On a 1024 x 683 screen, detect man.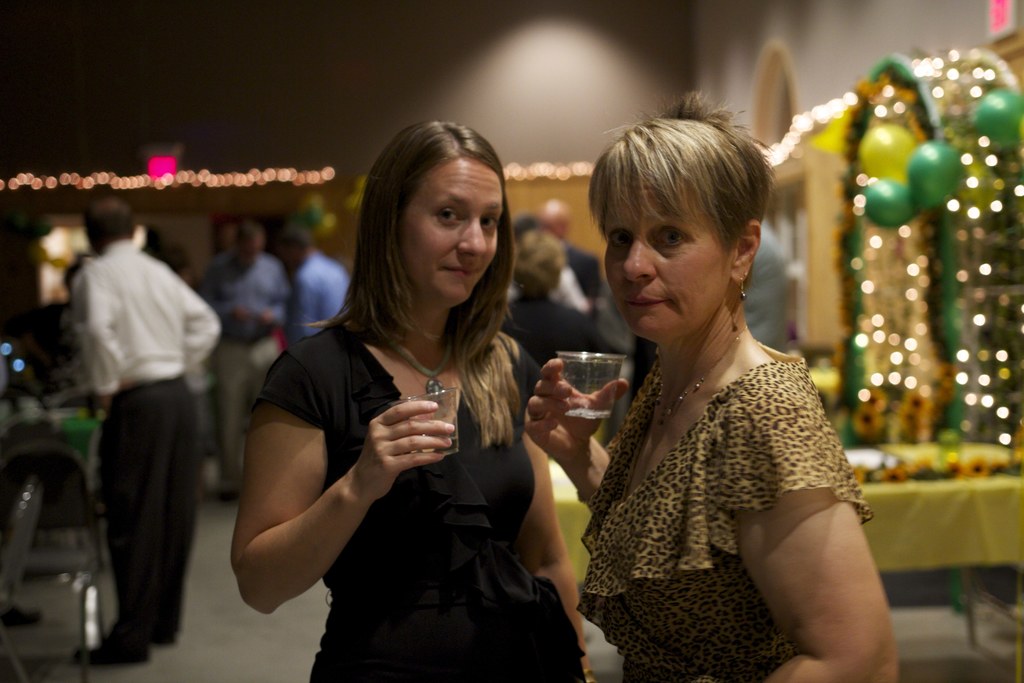
rect(525, 194, 609, 299).
